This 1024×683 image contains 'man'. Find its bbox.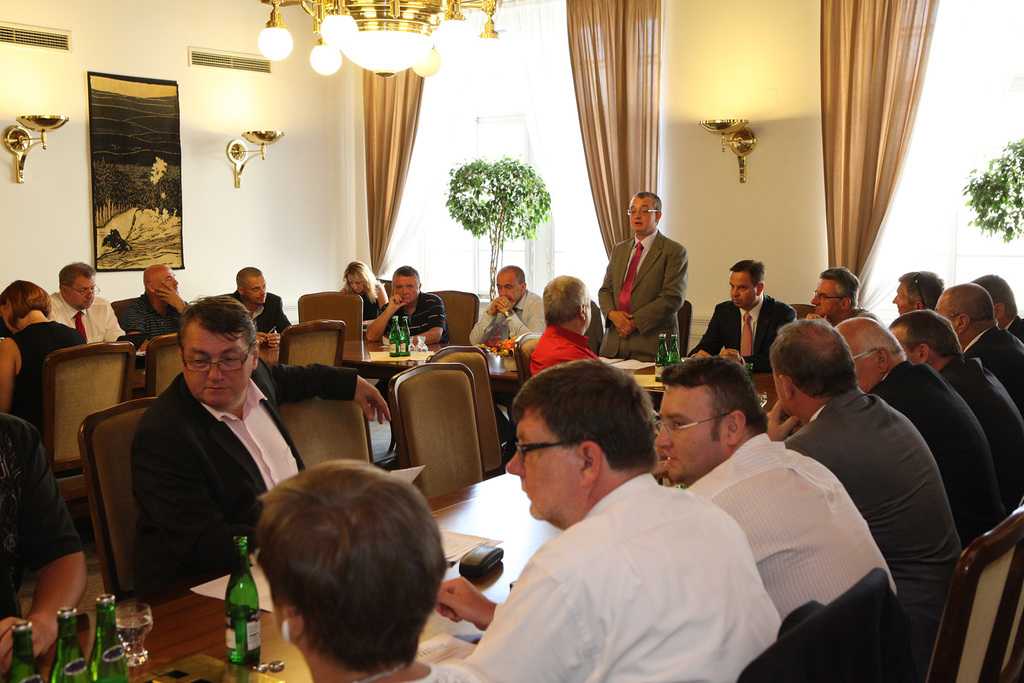
[left=533, top=272, right=589, bottom=371].
